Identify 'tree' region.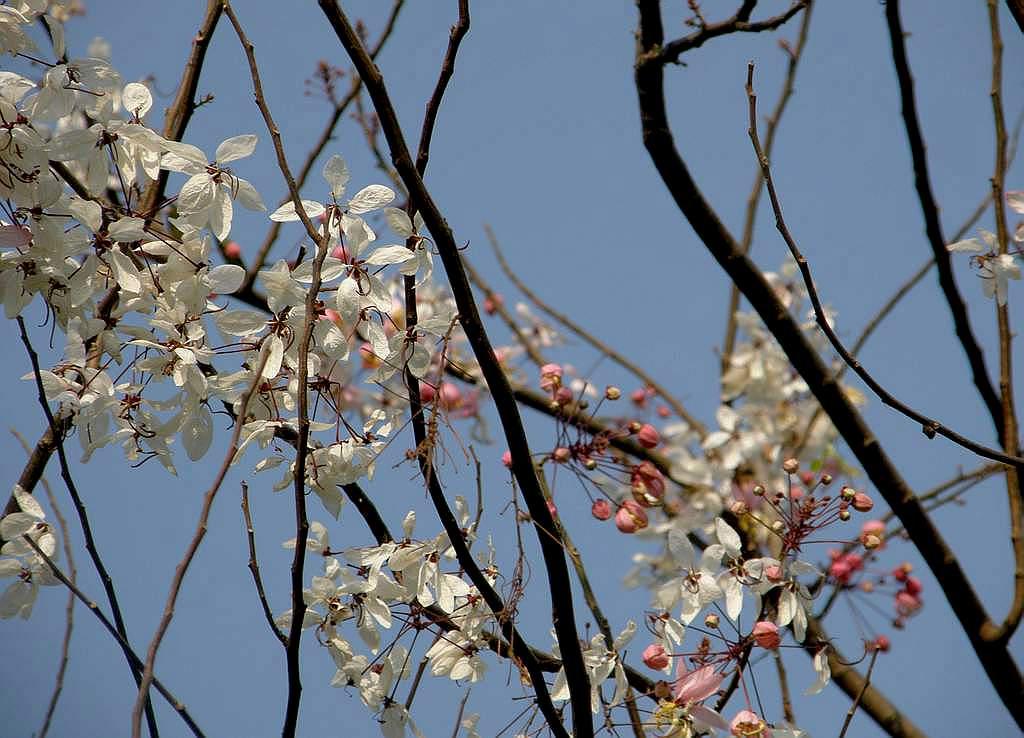
Region: (left=0, top=0, right=1014, bottom=737).
